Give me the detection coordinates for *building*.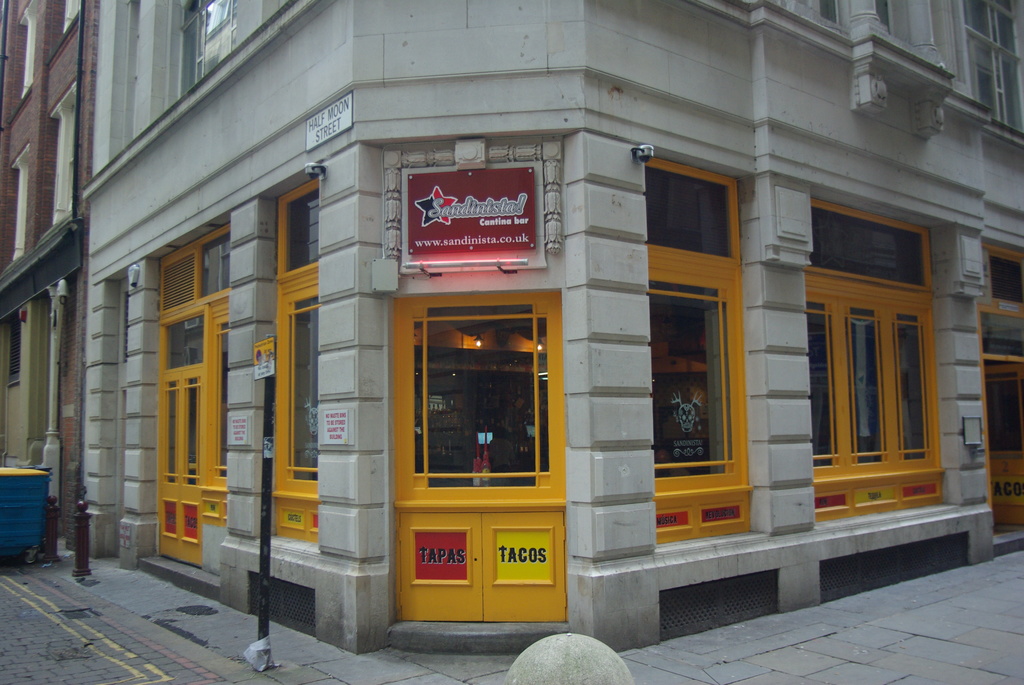
(x1=0, y1=0, x2=99, y2=540).
